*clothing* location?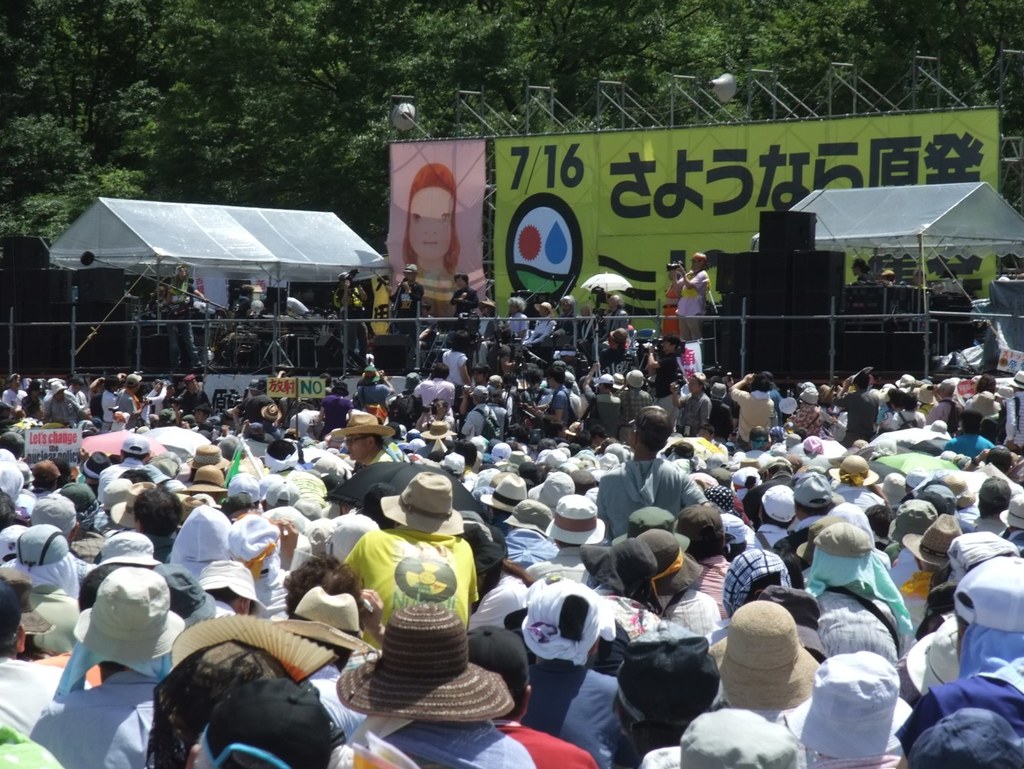
(left=517, top=314, right=556, bottom=355)
